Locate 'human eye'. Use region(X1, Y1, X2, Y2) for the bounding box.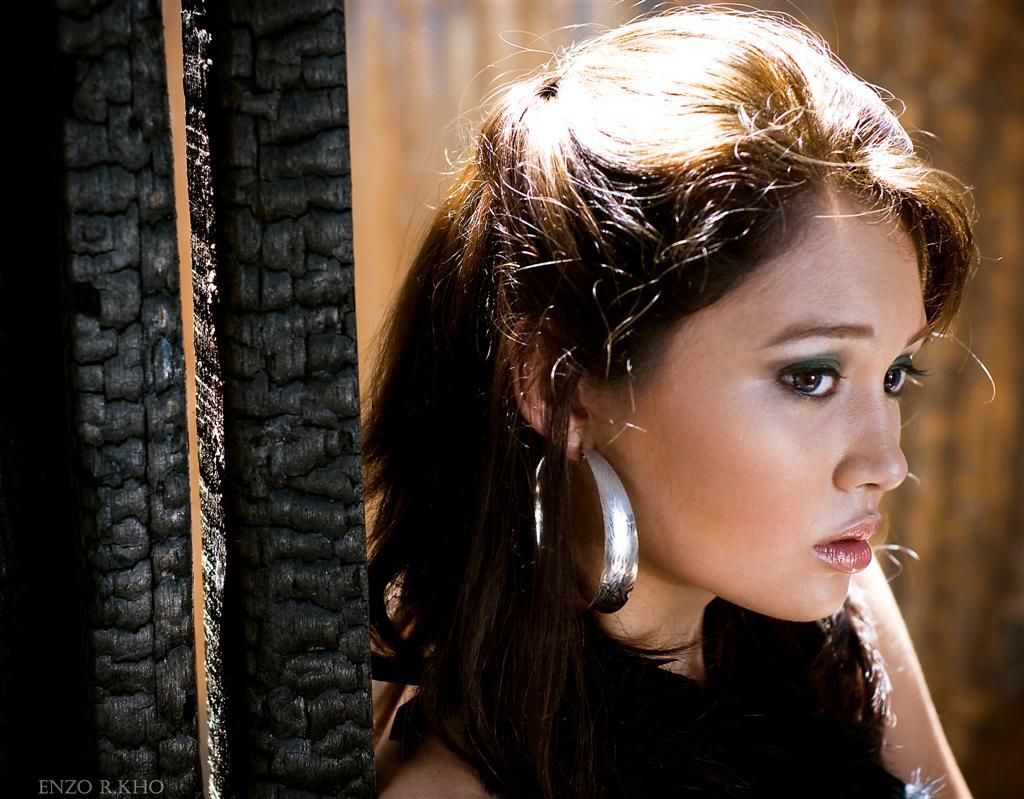
region(734, 326, 896, 439).
